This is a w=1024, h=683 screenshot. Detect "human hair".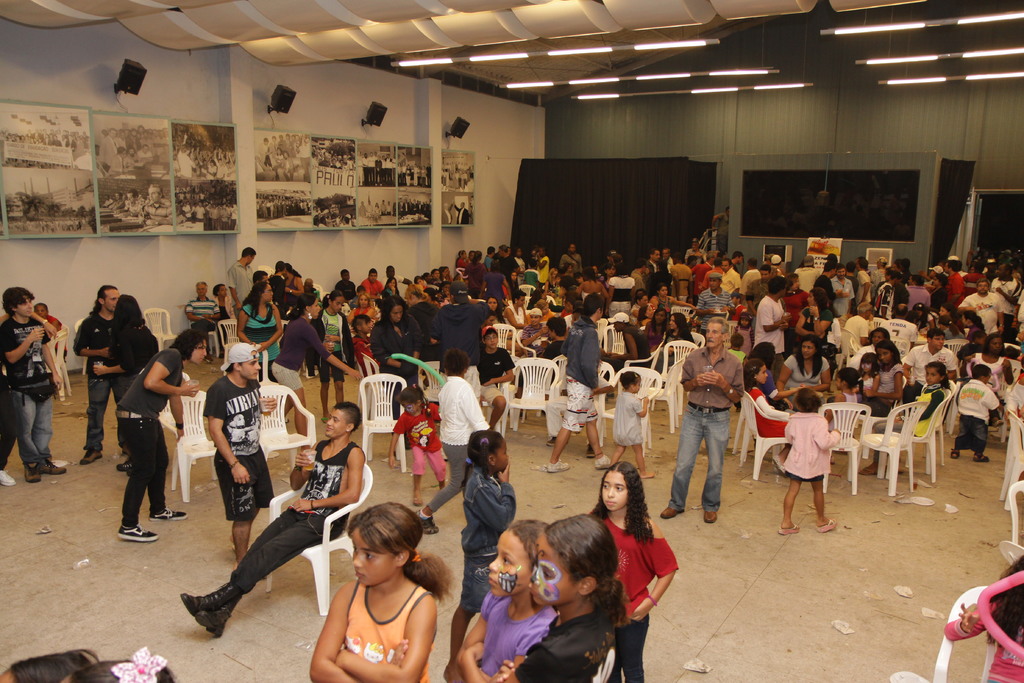
pyautogui.locateOnScreen(387, 265, 394, 273).
